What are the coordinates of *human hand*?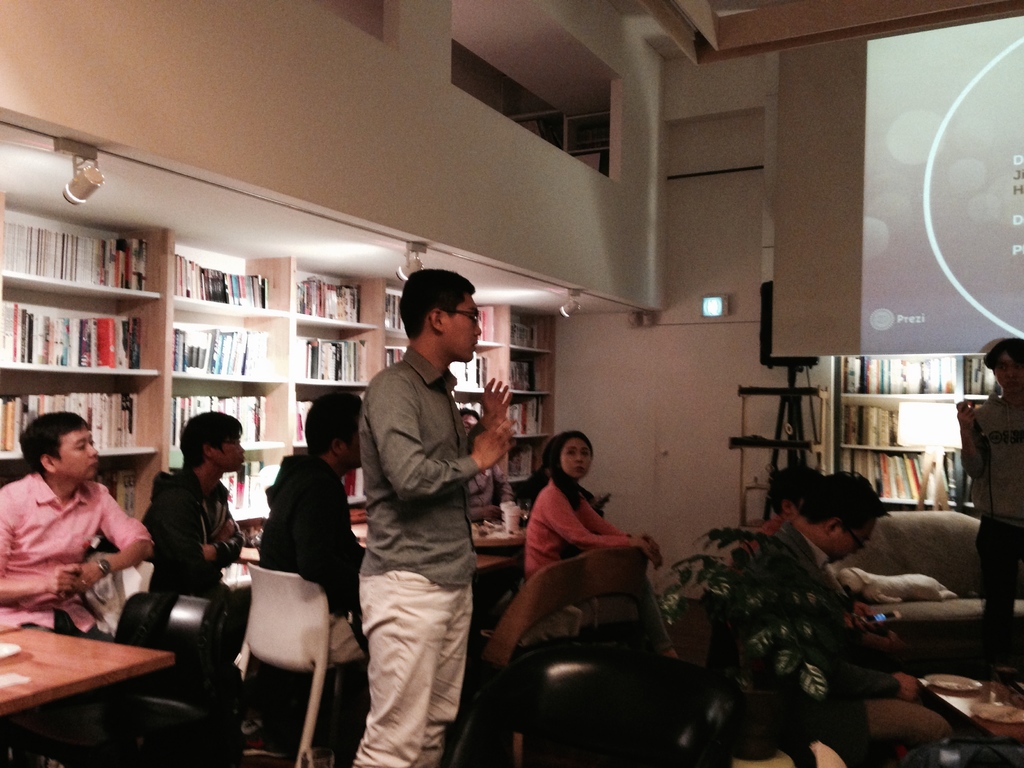
198,542,216,562.
